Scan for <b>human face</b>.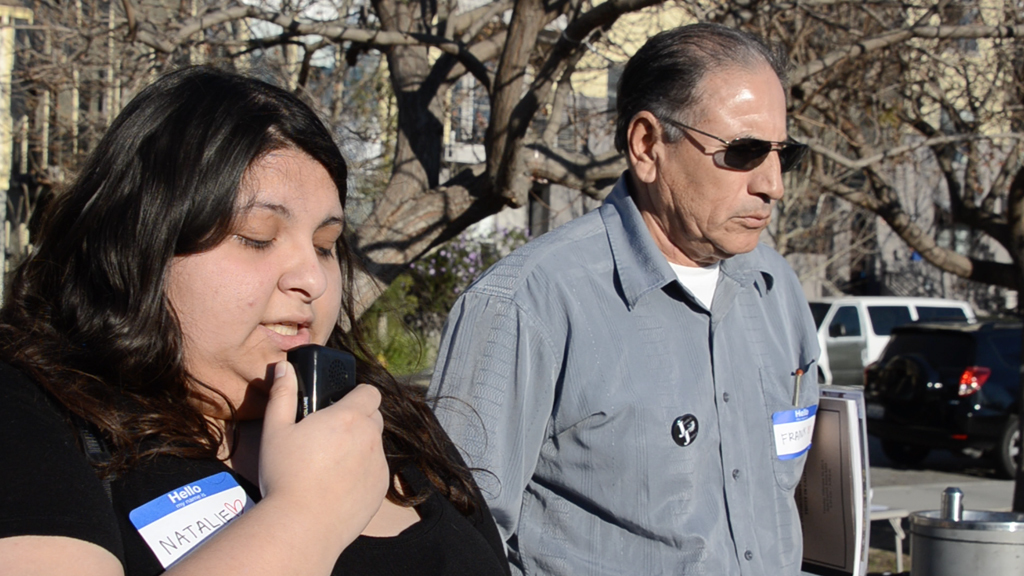
Scan result: rect(163, 144, 342, 381).
